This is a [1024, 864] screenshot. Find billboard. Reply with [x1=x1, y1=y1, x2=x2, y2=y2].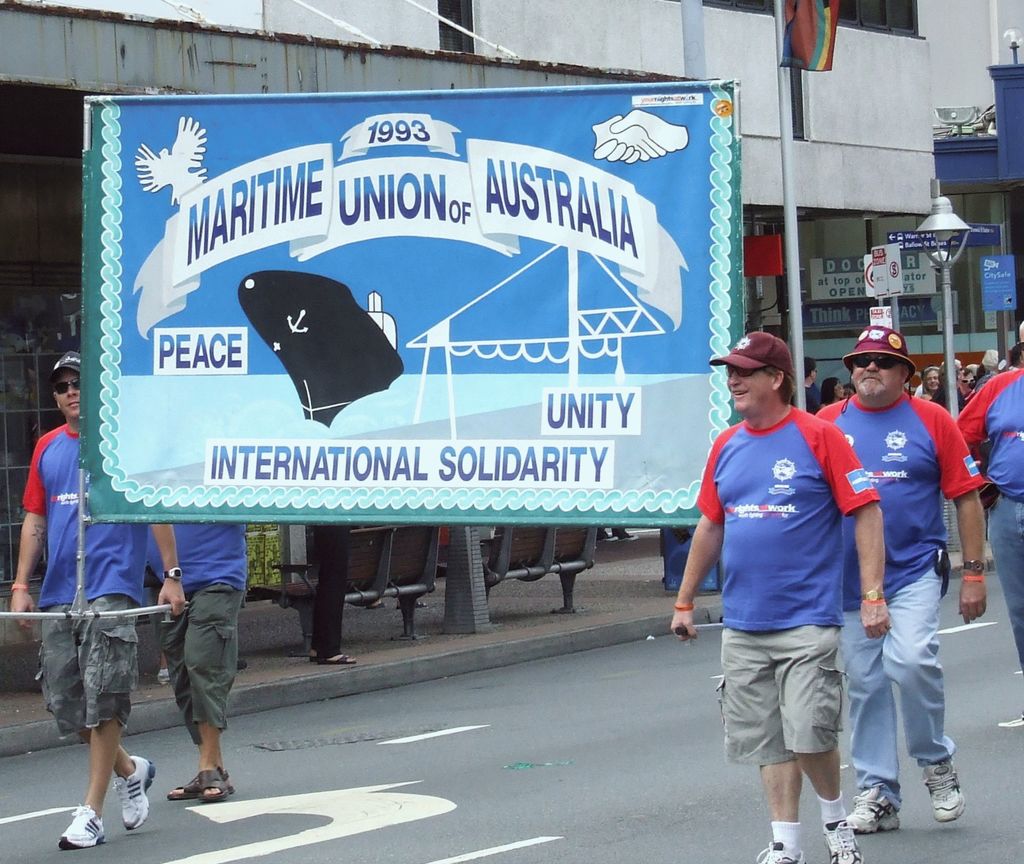
[x1=81, y1=79, x2=746, y2=531].
